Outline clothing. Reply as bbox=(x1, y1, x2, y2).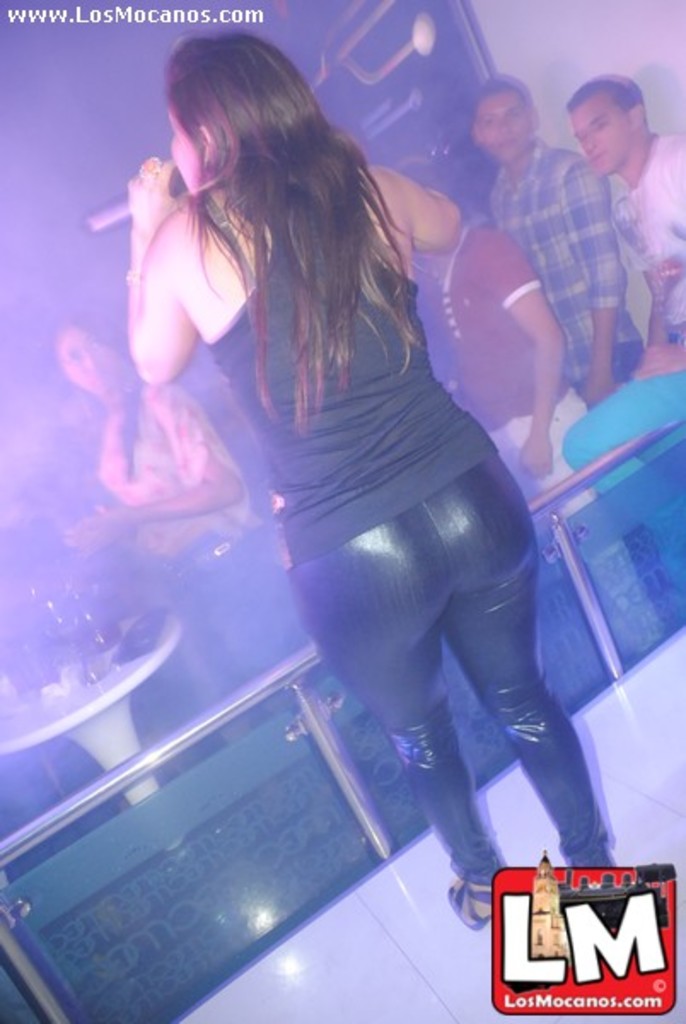
bbox=(148, 166, 594, 860).
